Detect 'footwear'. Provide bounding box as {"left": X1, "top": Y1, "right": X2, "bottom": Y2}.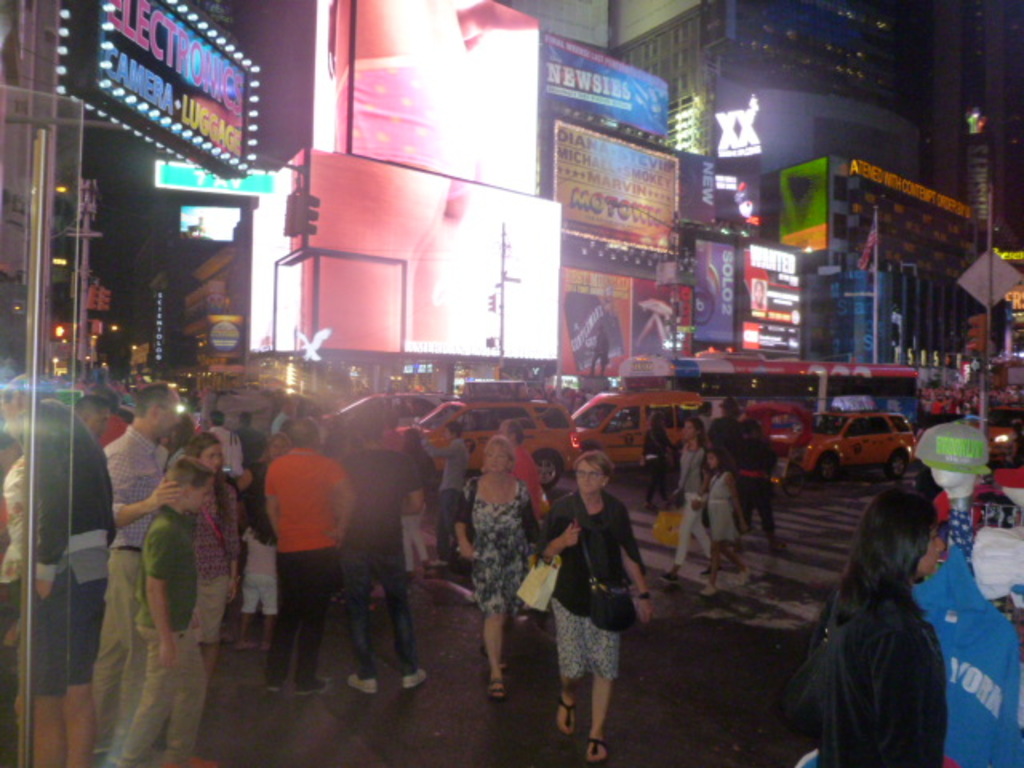
{"left": 589, "top": 730, "right": 610, "bottom": 763}.
